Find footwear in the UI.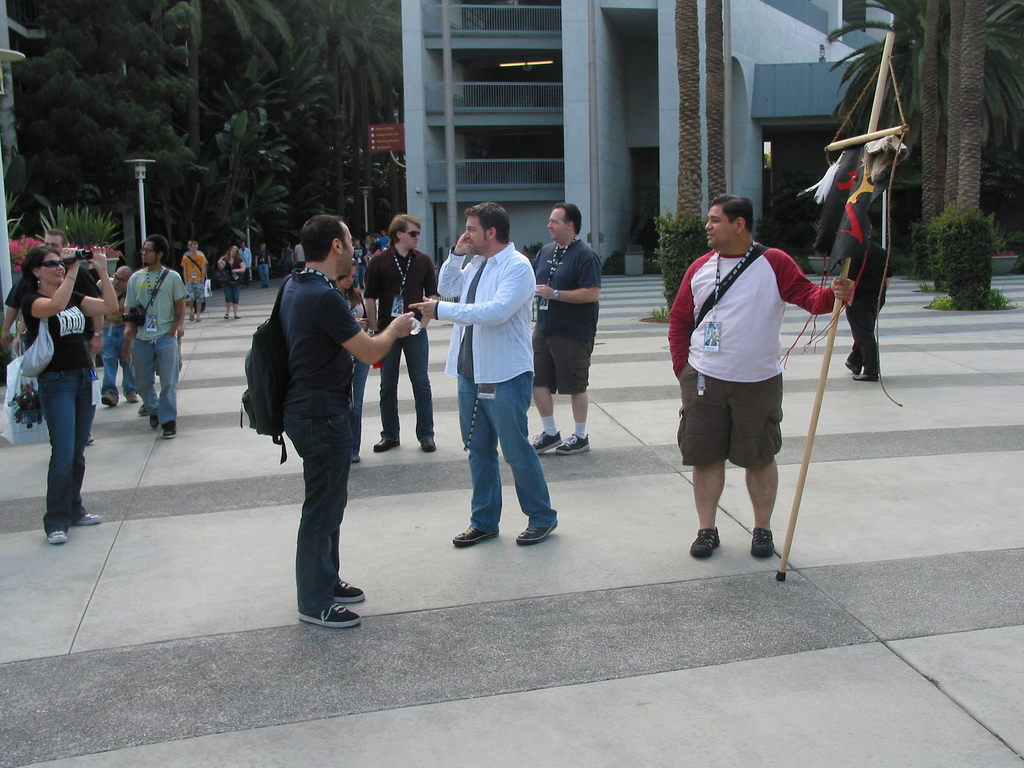
UI element at [373,433,401,449].
